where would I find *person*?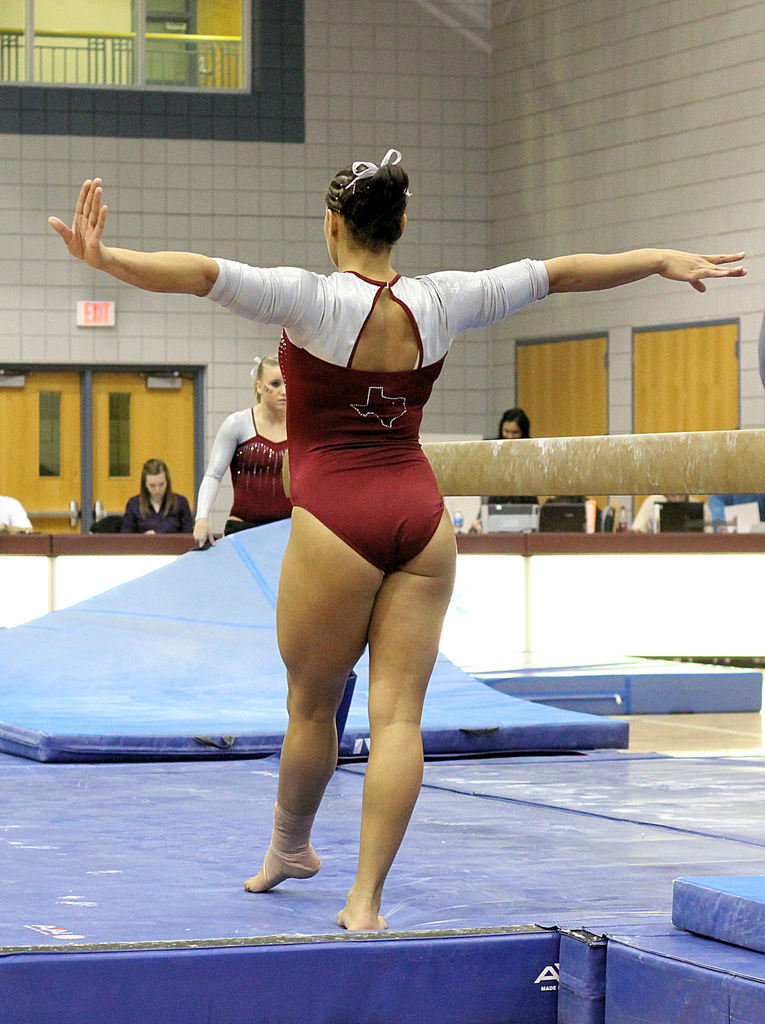
At left=51, top=154, right=747, bottom=929.
